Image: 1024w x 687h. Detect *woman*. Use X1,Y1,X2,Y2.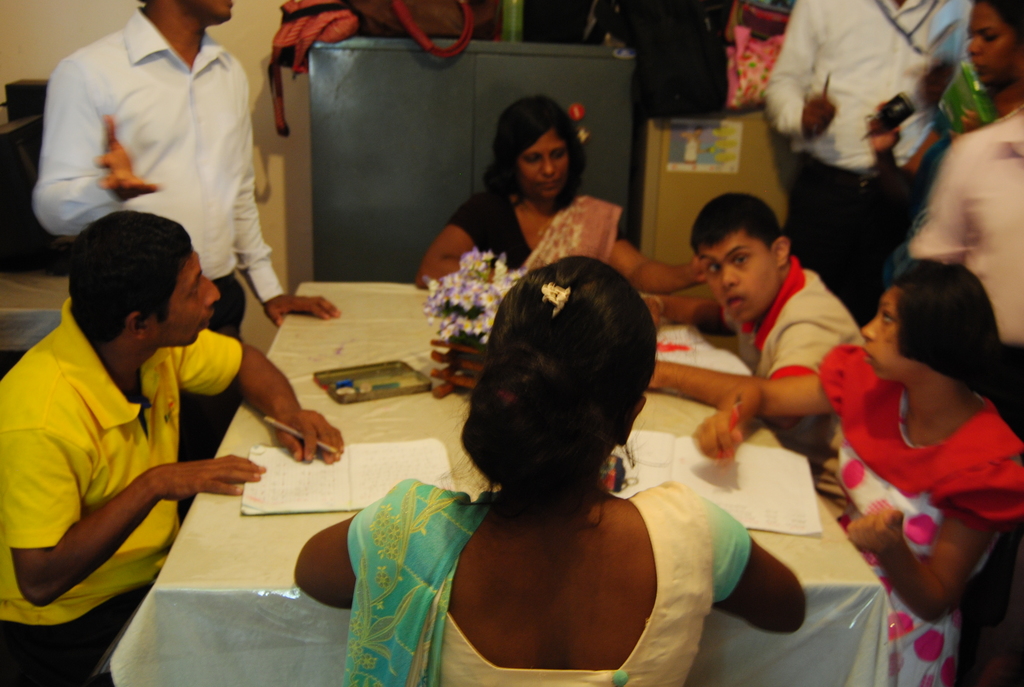
404,91,714,300.
